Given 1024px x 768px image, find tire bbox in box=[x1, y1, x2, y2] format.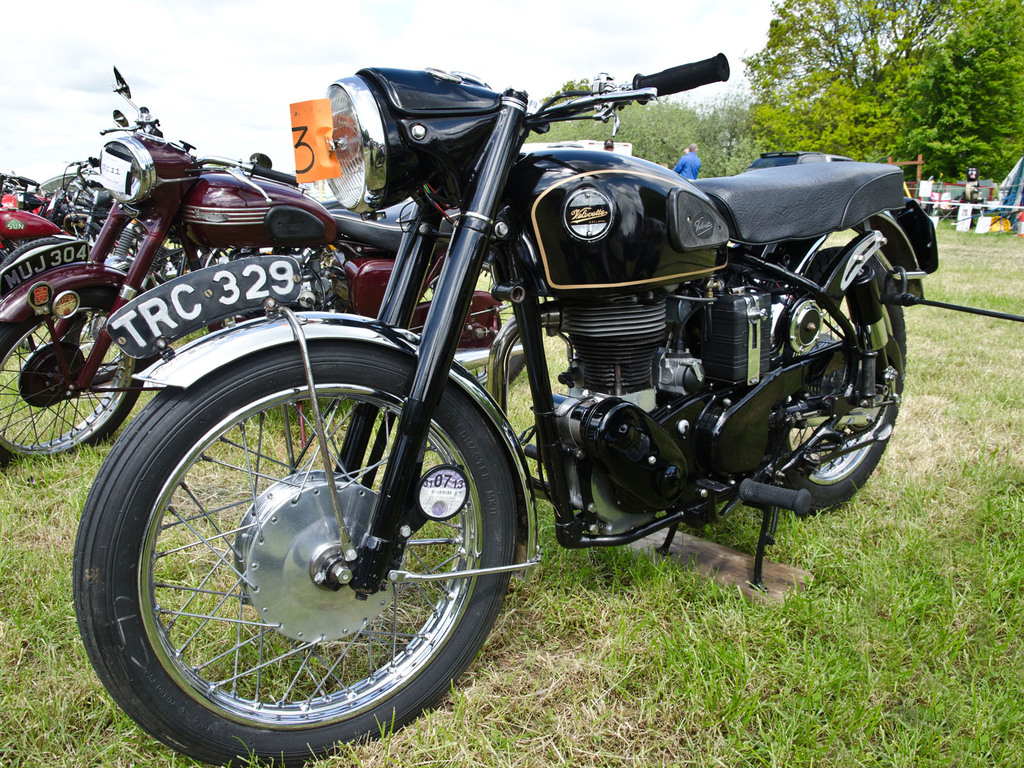
box=[769, 248, 906, 512].
